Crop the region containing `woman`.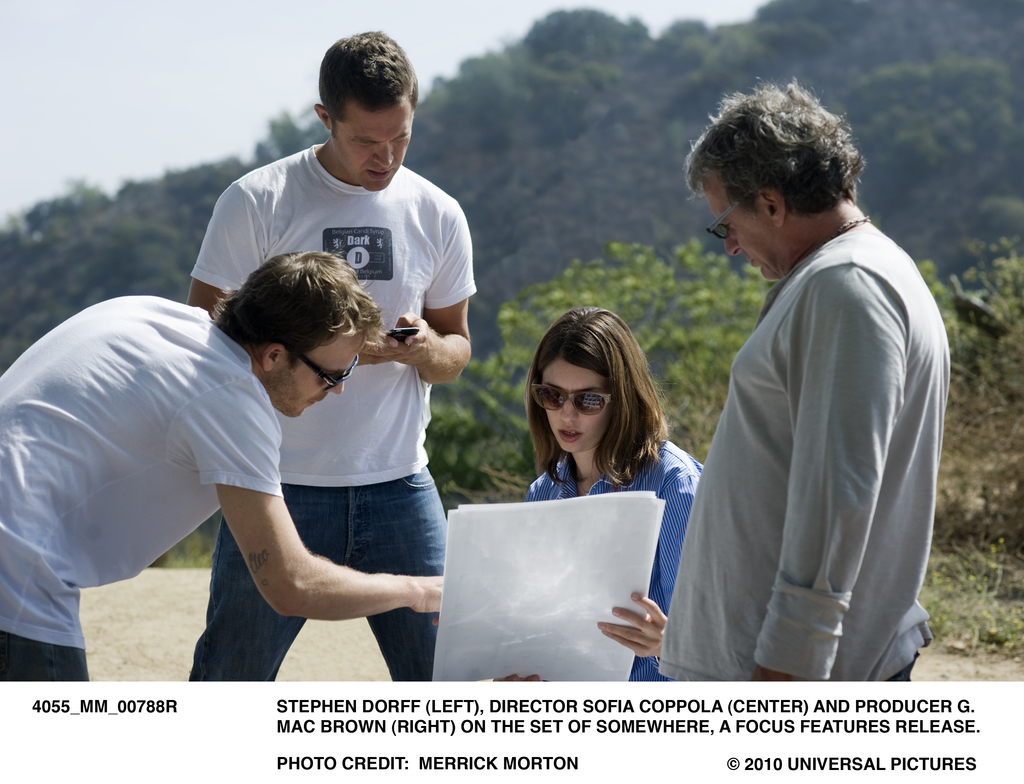
Crop region: (x1=472, y1=285, x2=701, y2=641).
